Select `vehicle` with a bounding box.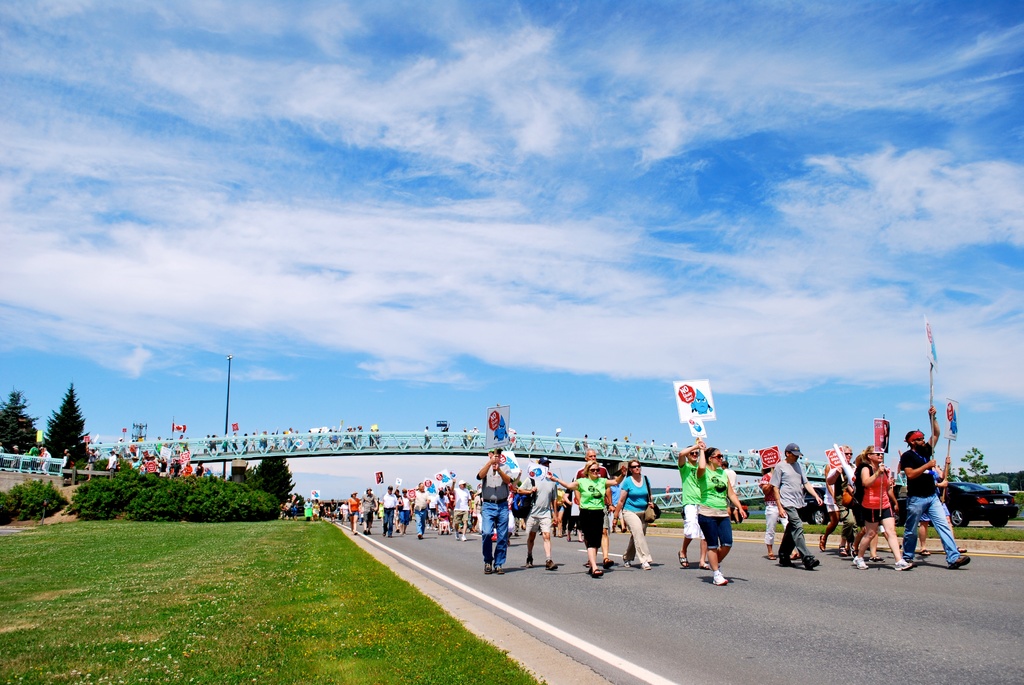
893, 480, 1022, 522.
